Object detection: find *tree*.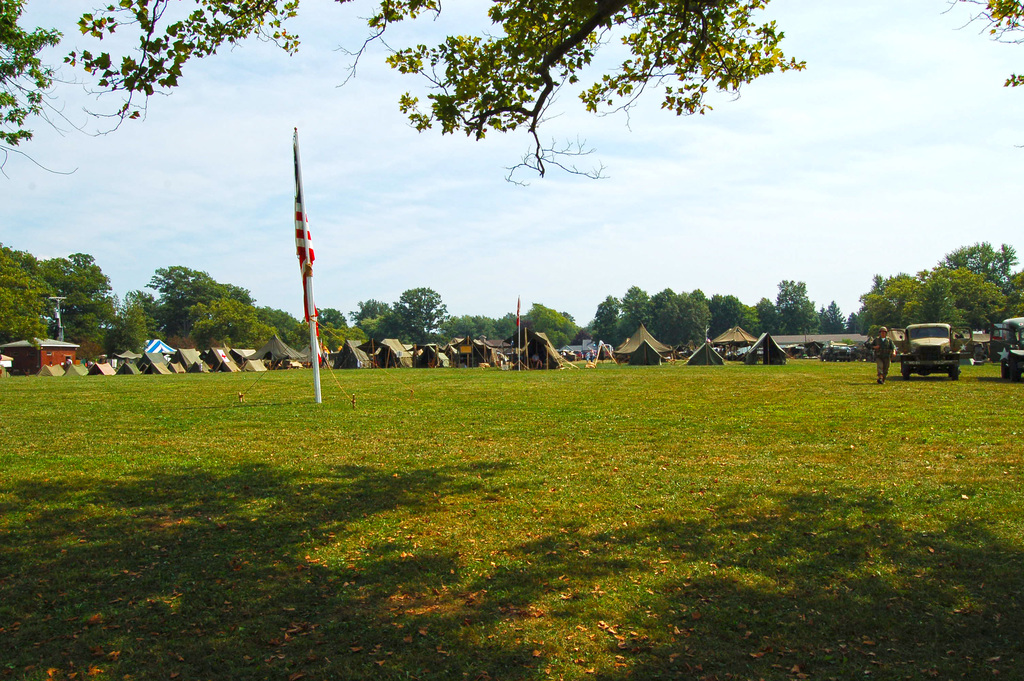
bbox(444, 315, 479, 339).
